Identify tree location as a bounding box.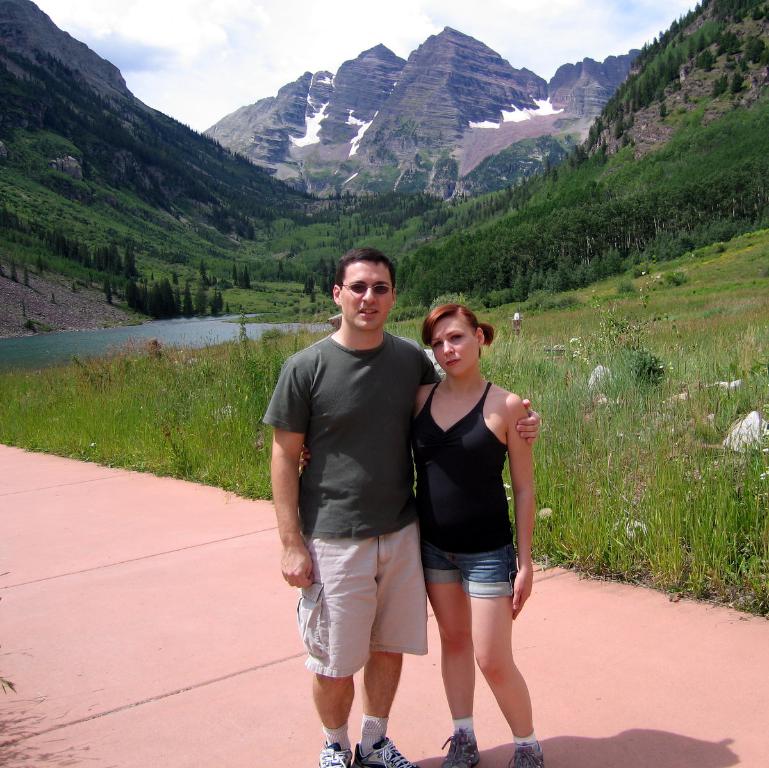
(122,276,142,316).
